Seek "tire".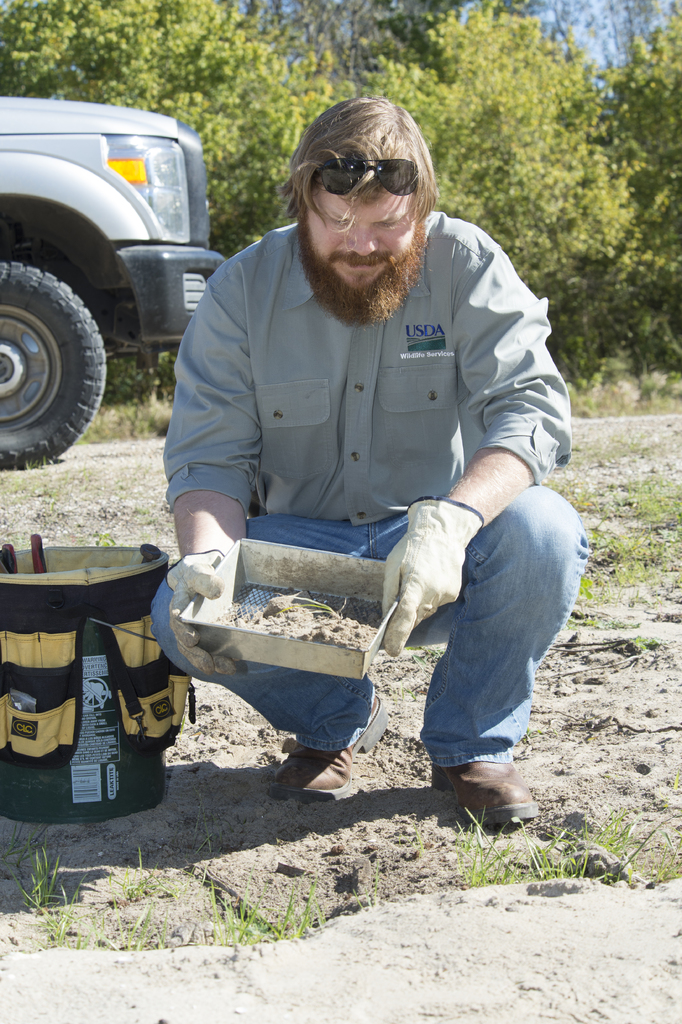
(0, 232, 112, 467).
